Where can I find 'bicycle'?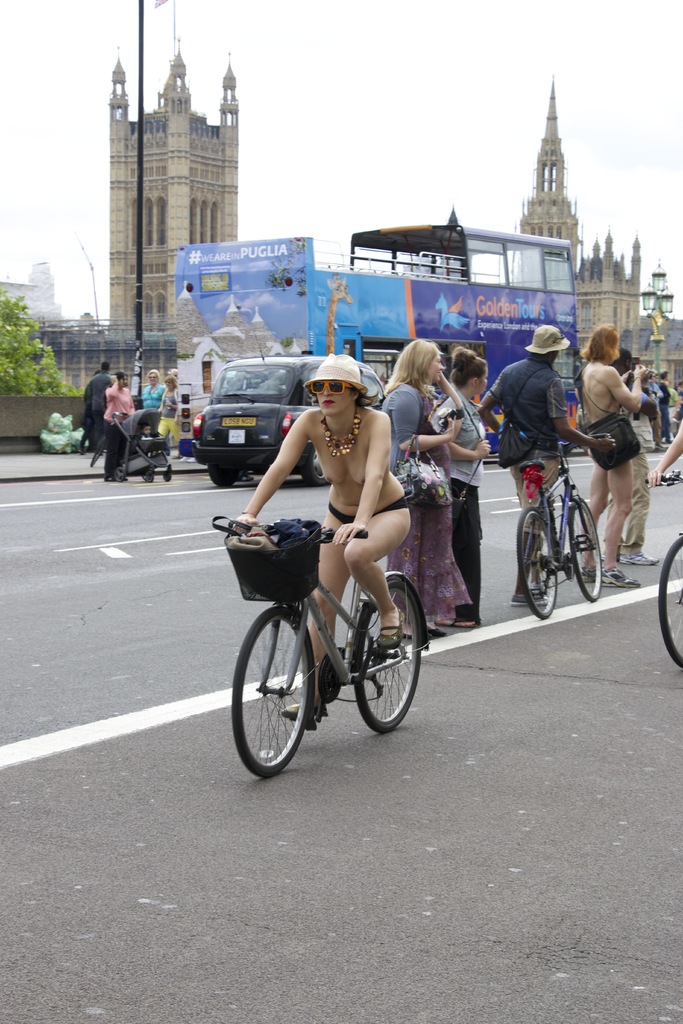
You can find it at pyautogui.locateOnScreen(91, 405, 167, 468).
